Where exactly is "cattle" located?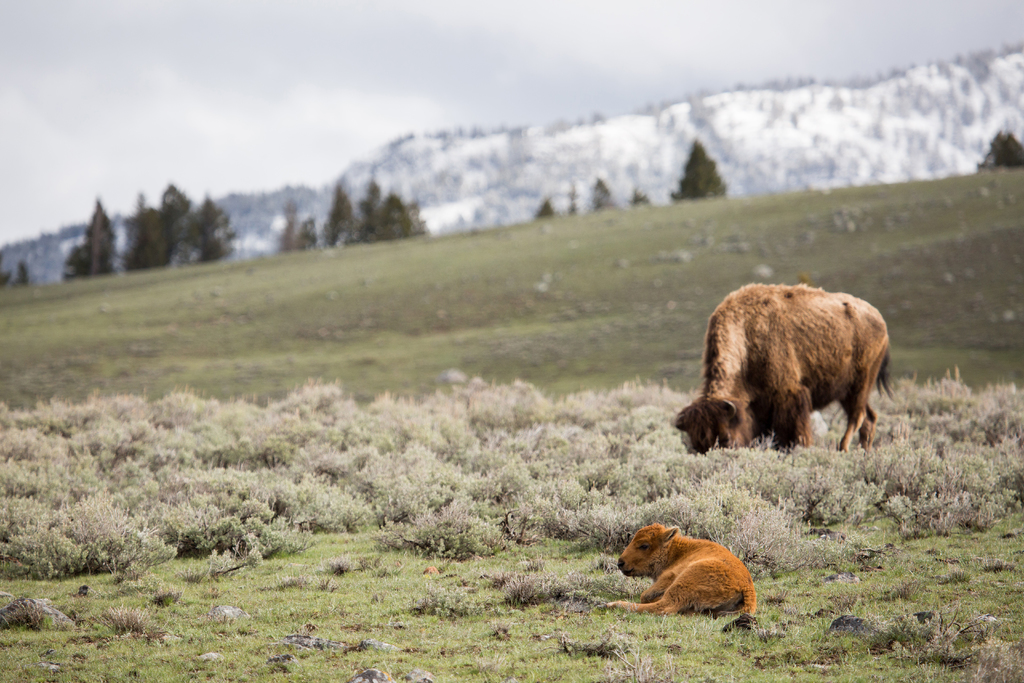
Its bounding box is (675, 281, 891, 451).
